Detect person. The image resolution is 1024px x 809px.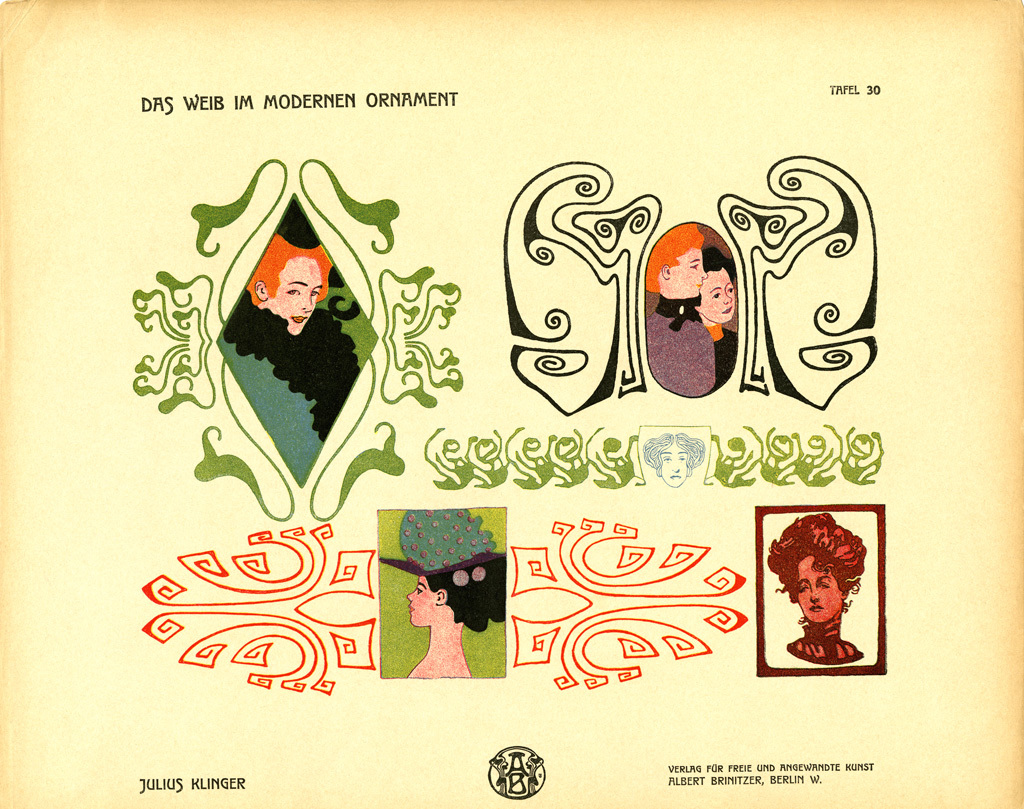
[697, 245, 741, 388].
